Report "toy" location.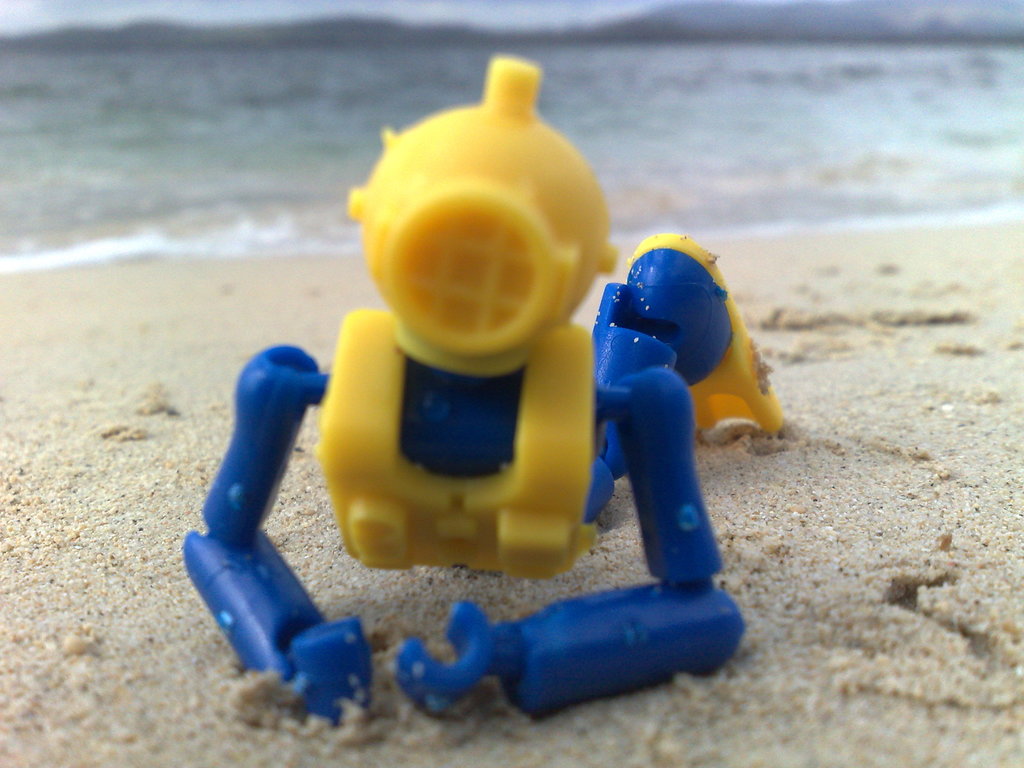
Report: 184 57 786 725.
